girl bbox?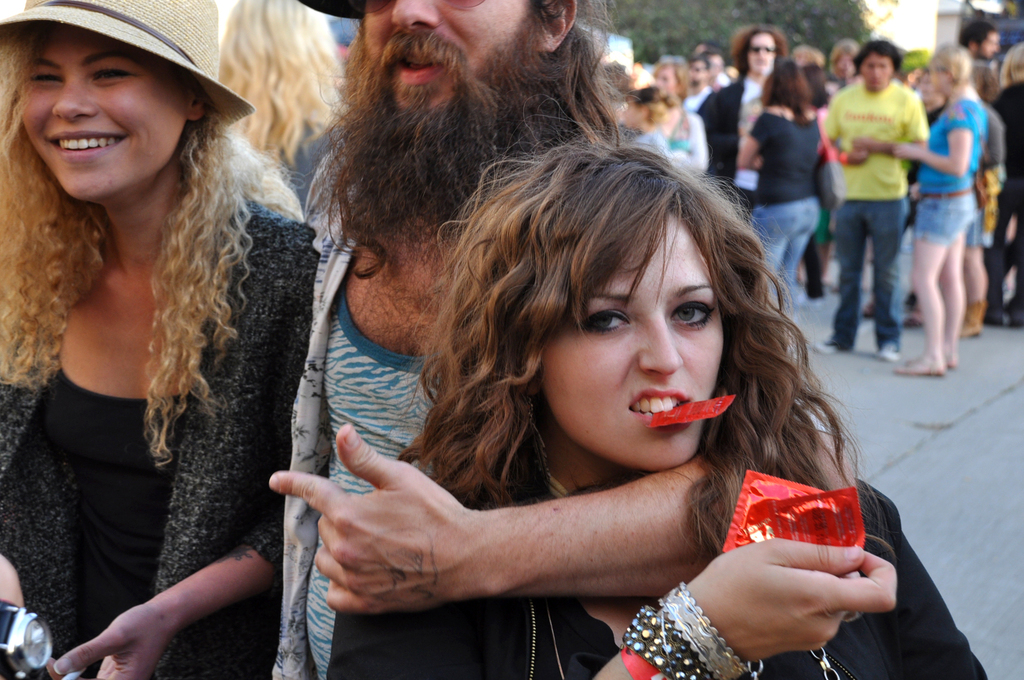
216 0 349 222
